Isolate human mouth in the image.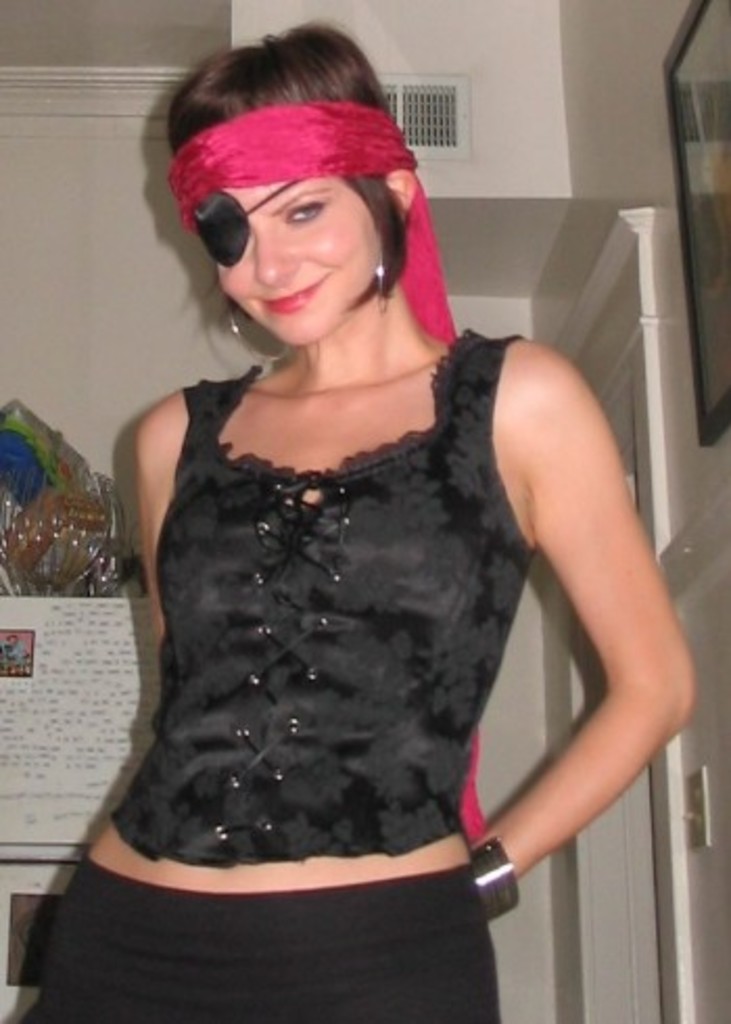
Isolated region: crop(253, 272, 330, 322).
